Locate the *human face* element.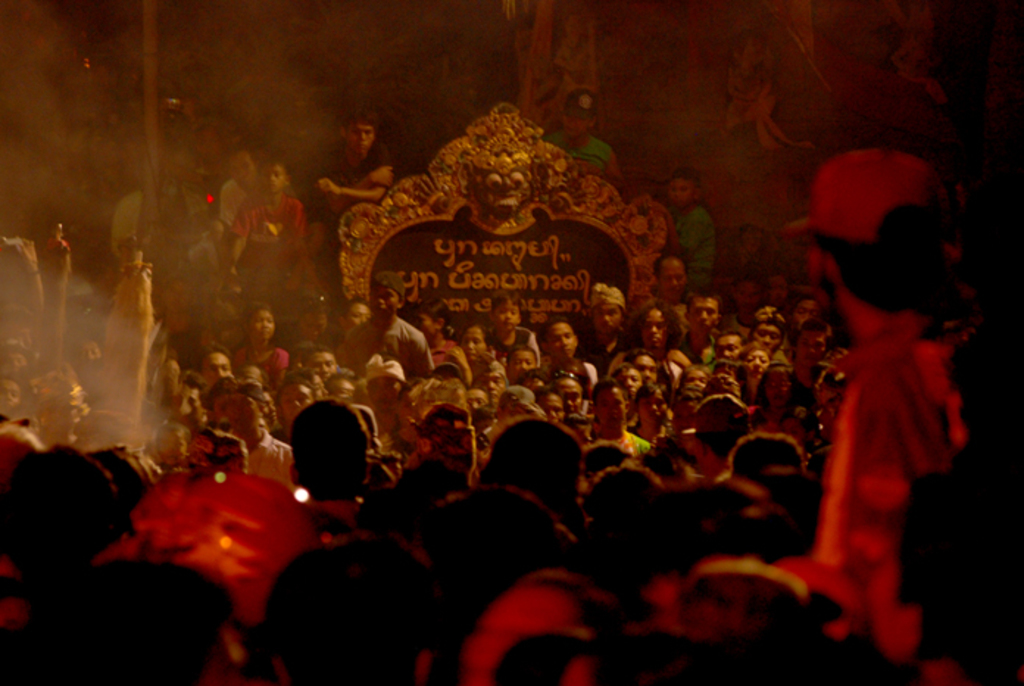
Element bbox: [546,325,574,358].
